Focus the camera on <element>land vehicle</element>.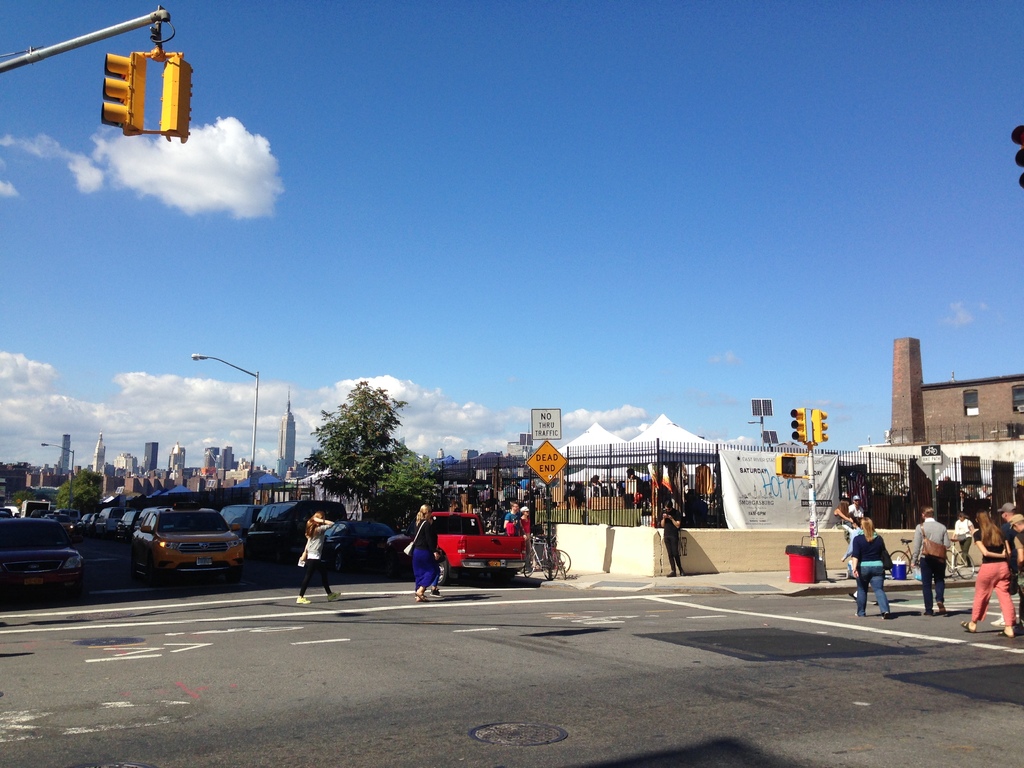
Focus region: <box>945,540,976,575</box>.
